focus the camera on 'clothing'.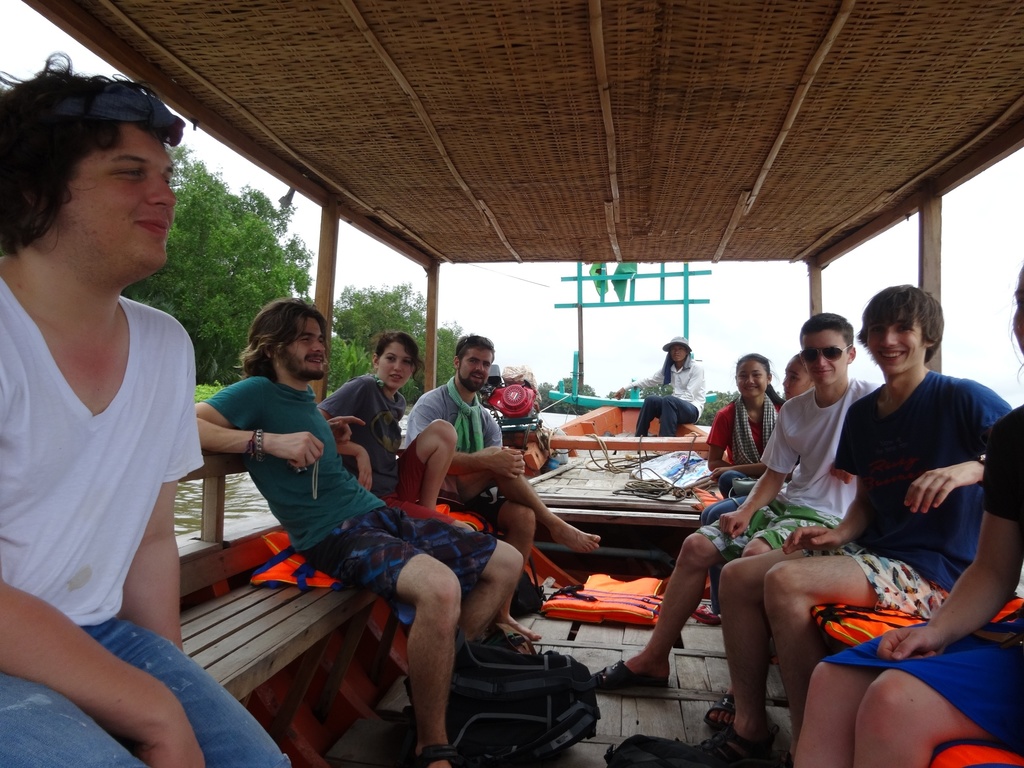
Focus region: bbox=(637, 352, 706, 436).
